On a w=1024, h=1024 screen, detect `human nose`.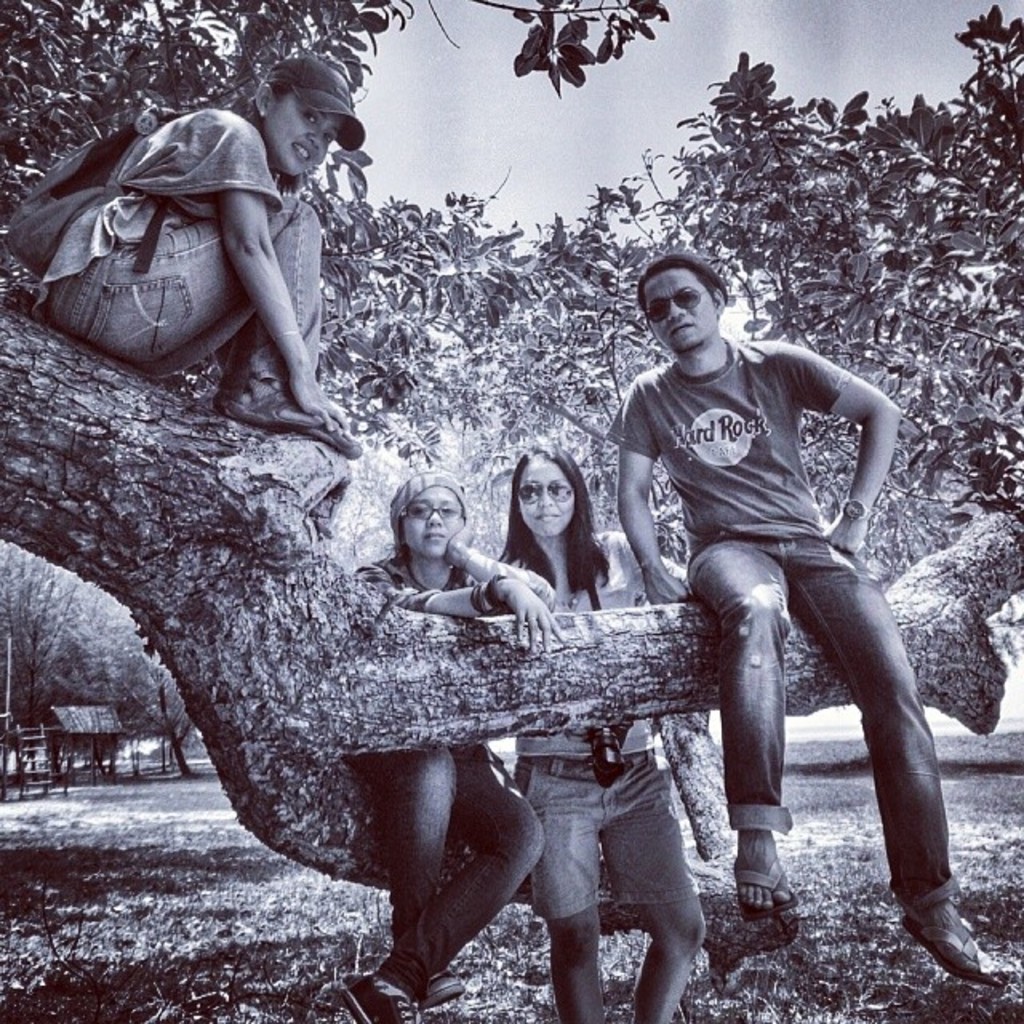
locate(670, 304, 686, 323).
